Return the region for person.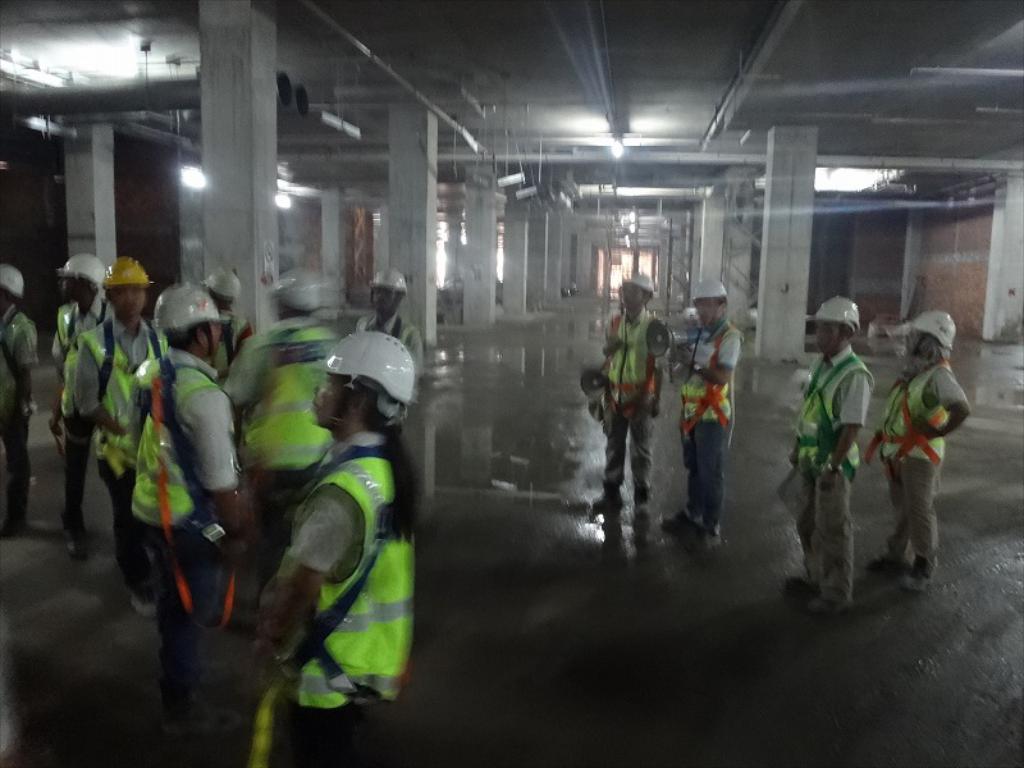
select_region(783, 289, 878, 612).
